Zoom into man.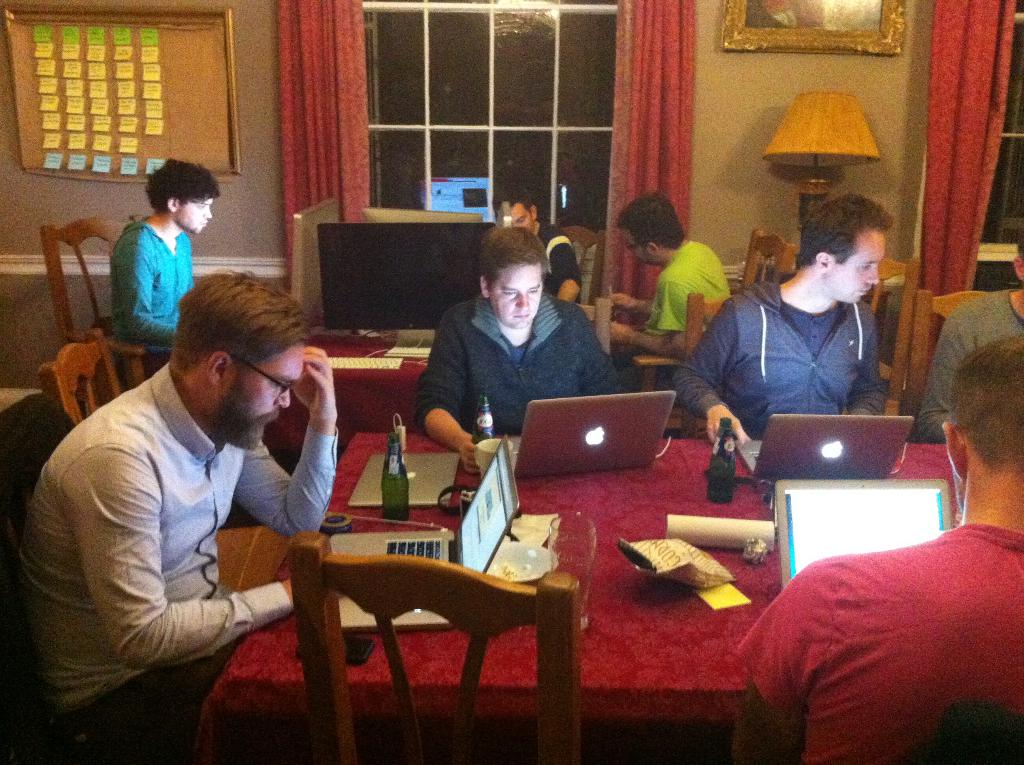
Zoom target: pyautogui.locateOnScreen(913, 237, 1023, 439).
